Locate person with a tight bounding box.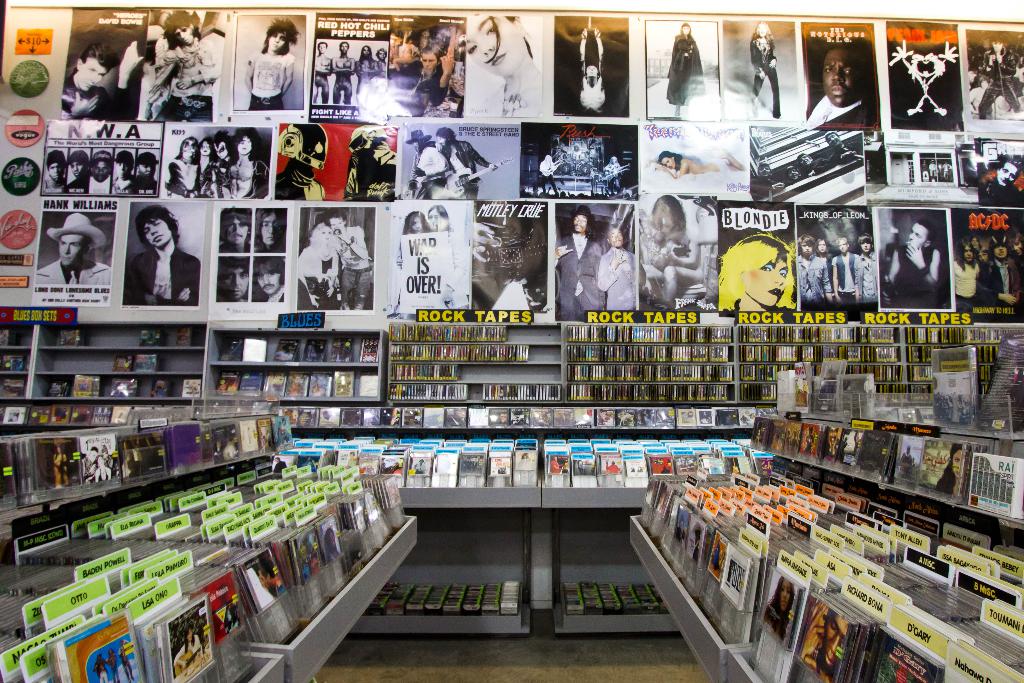
box=[396, 208, 428, 315].
